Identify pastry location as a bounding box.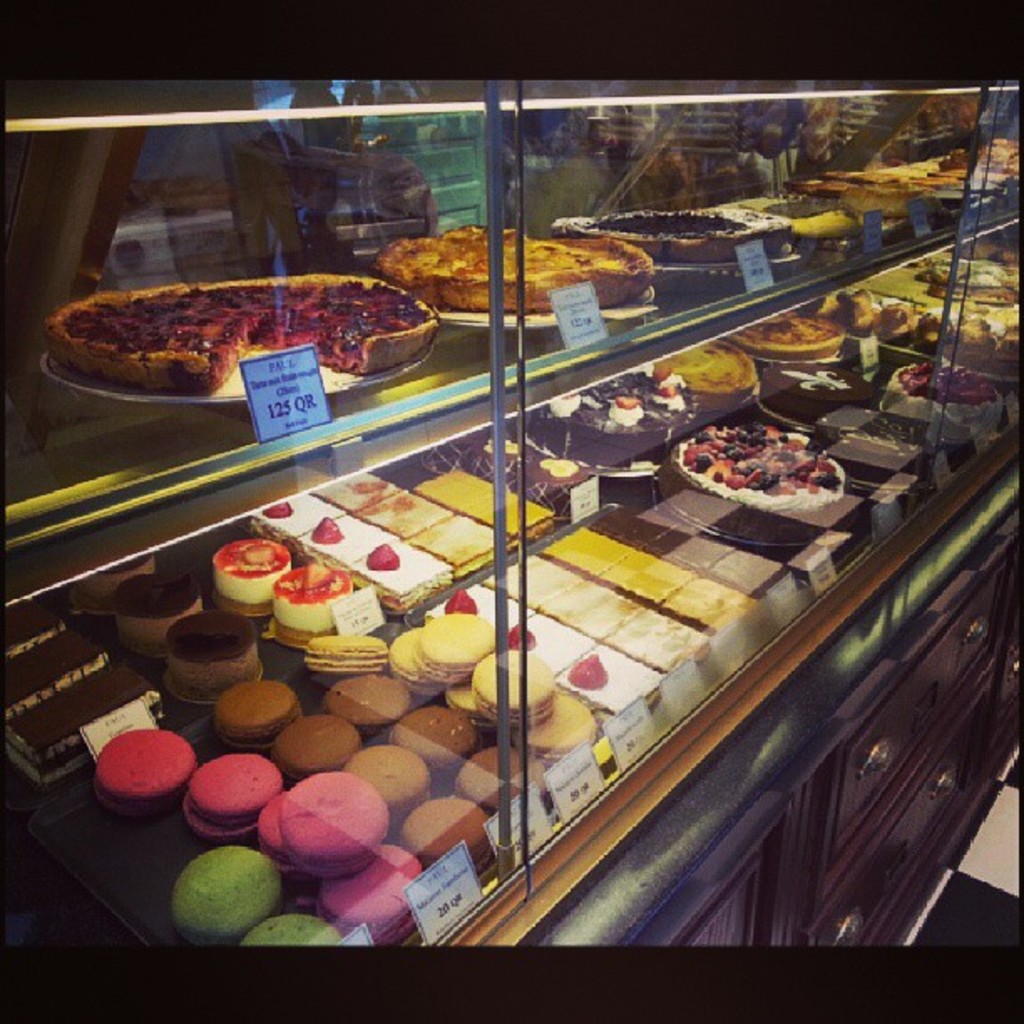
{"left": 0, "top": 664, "right": 164, "bottom": 780}.
